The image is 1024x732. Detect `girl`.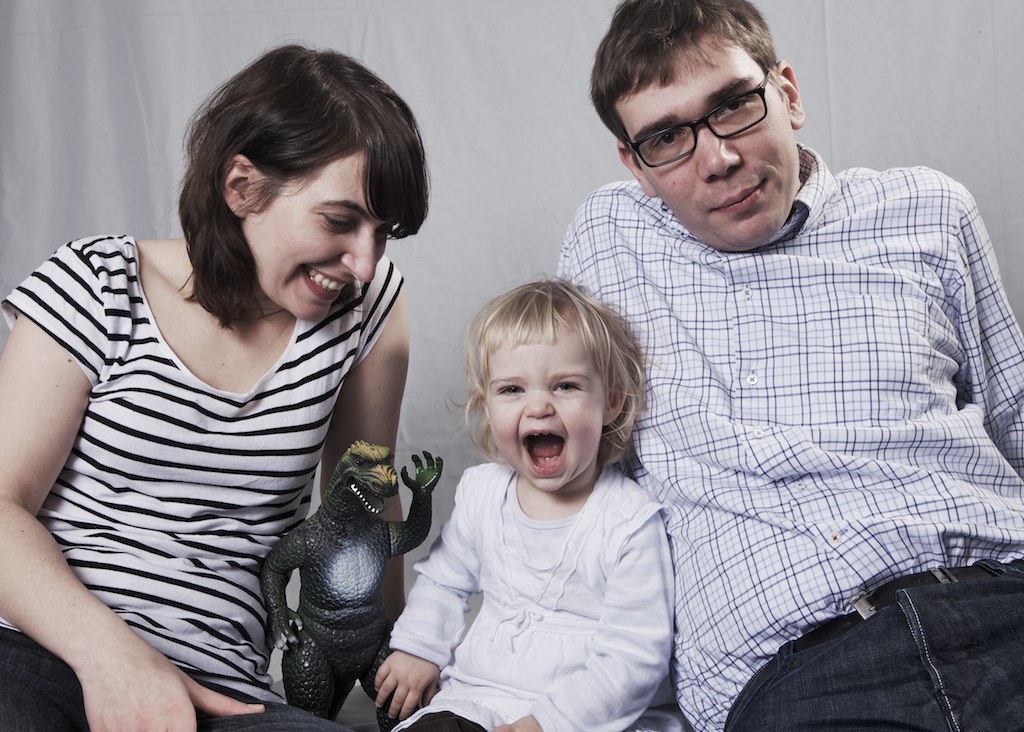
Detection: (left=372, top=280, right=675, bottom=731).
